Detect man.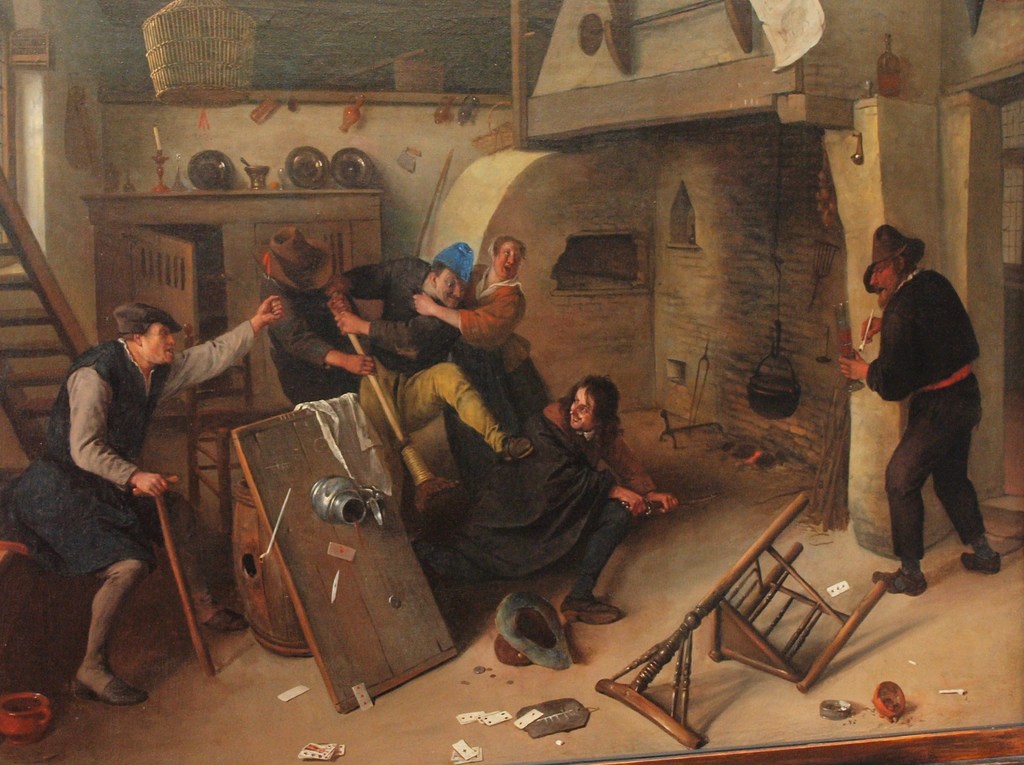
Detected at {"x1": 3, "y1": 293, "x2": 283, "y2": 713}.
